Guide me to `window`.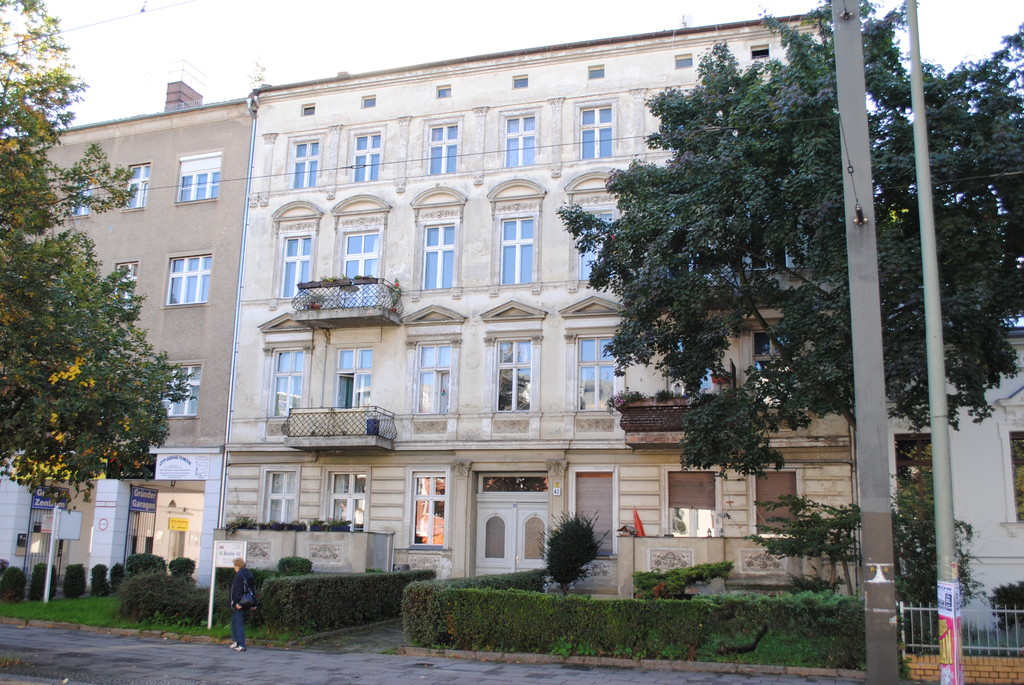
Guidance: [127, 164, 152, 212].
